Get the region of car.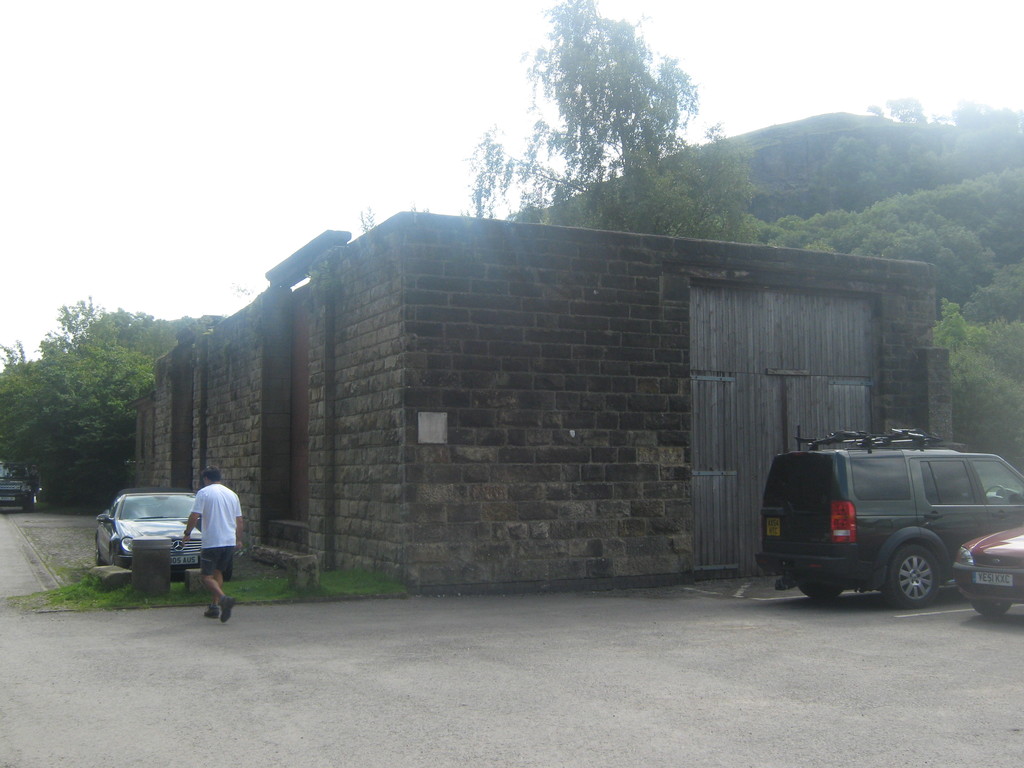
952,527,1023,614.
